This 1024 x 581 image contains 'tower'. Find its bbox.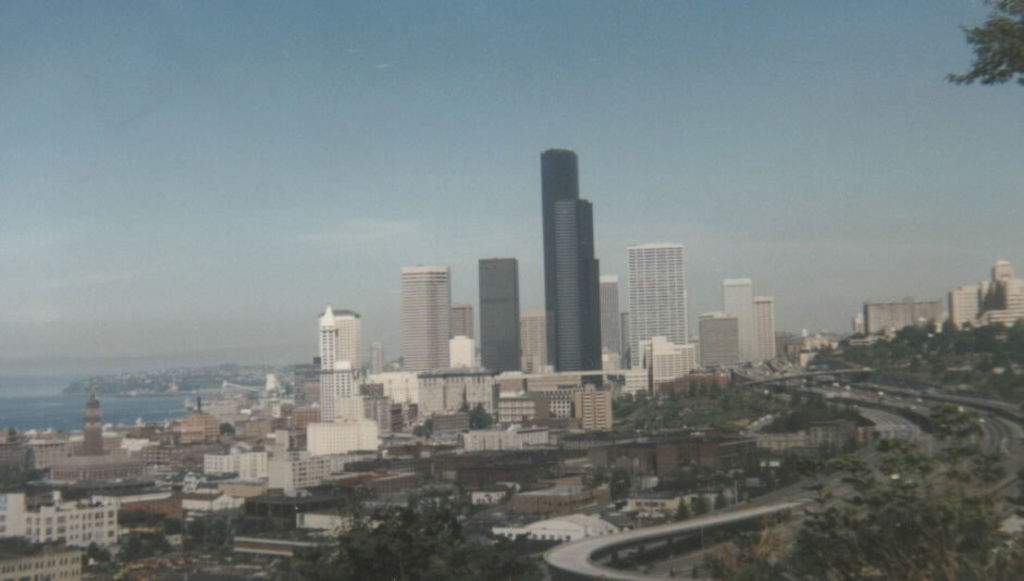
box(555, 193, 604, 395).
